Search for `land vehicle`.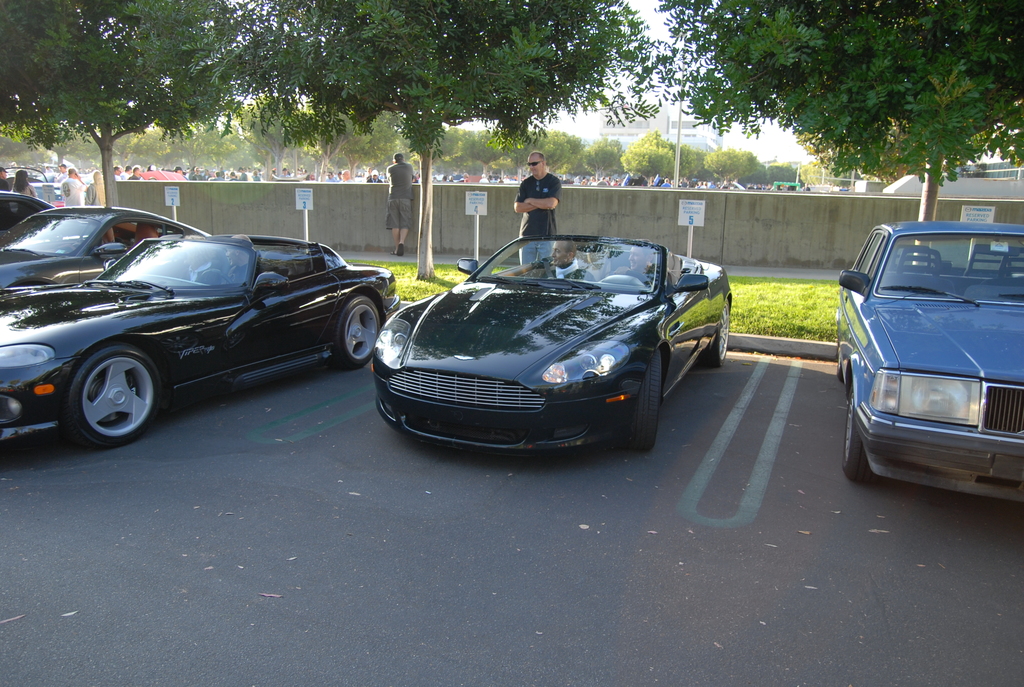
Found at crop(3, 193, 50, 226).
